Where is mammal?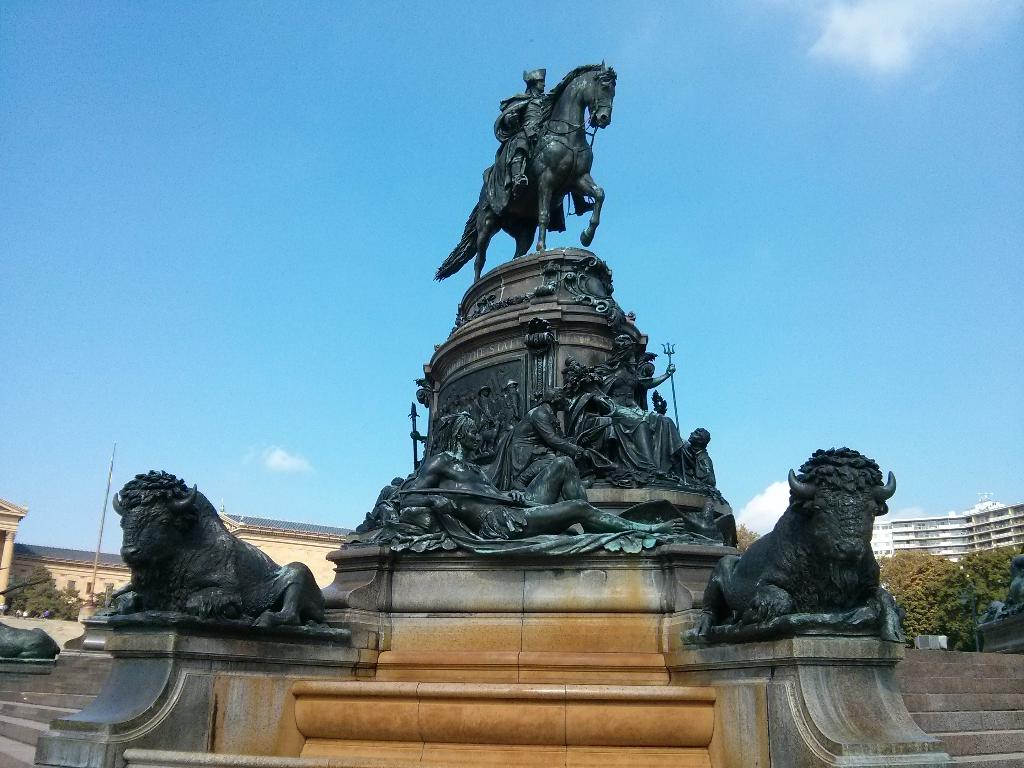
[x1=586, y1=327, x2=678, y2=476].
